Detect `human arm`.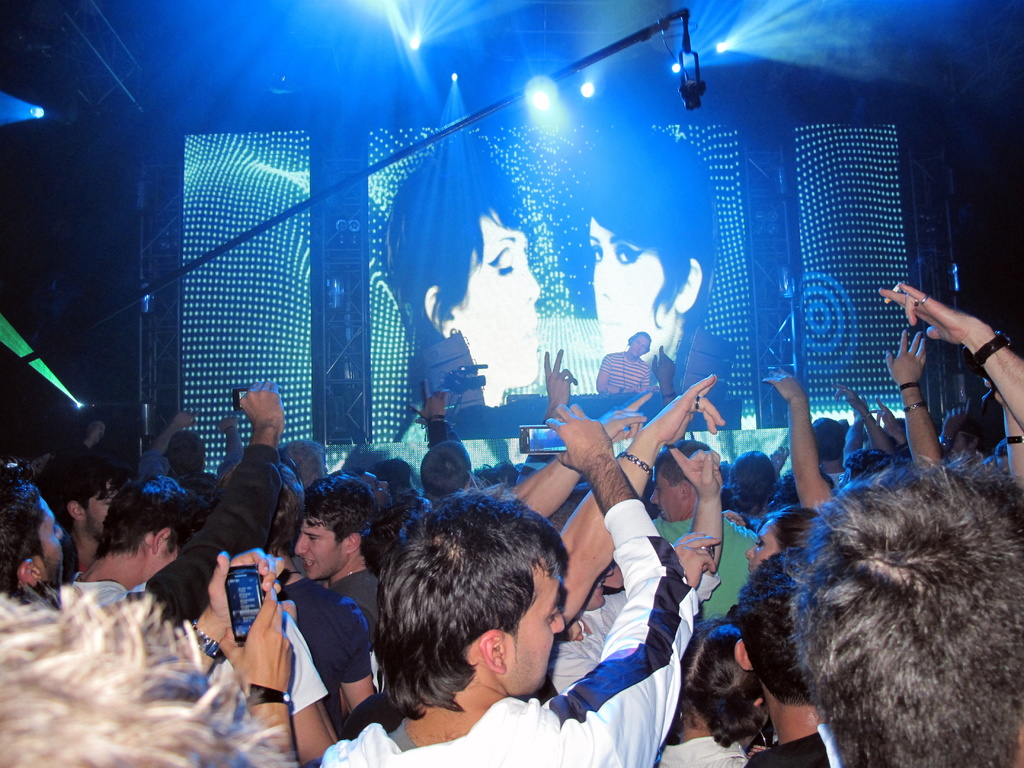
Detected at locate(218, 593, 300, 754).
